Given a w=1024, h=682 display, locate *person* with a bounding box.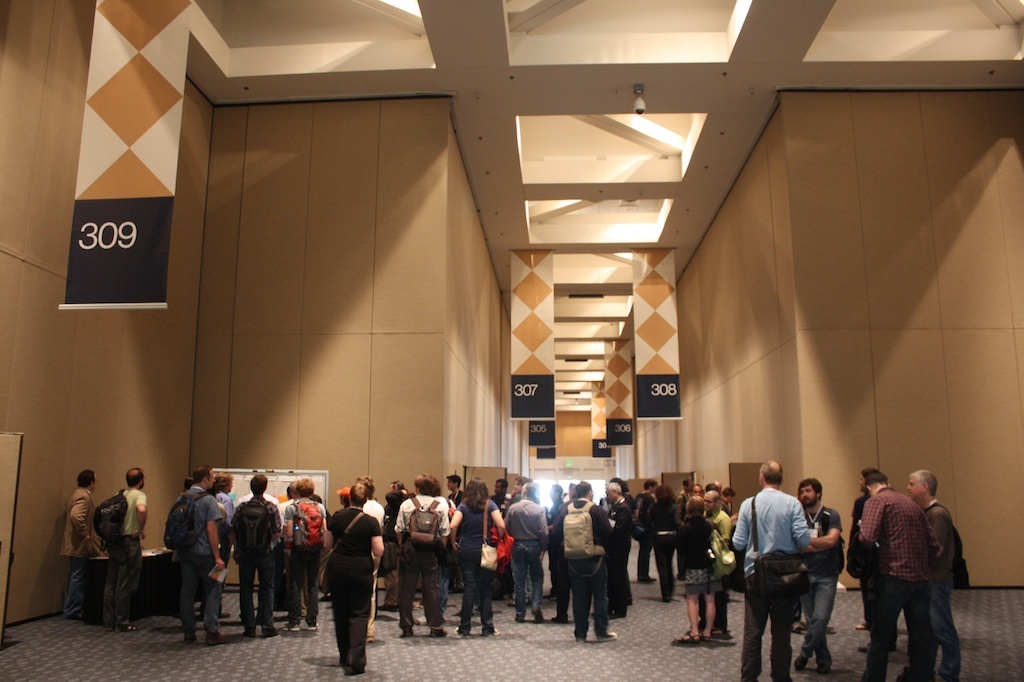
Located: 503,479,547,626.
